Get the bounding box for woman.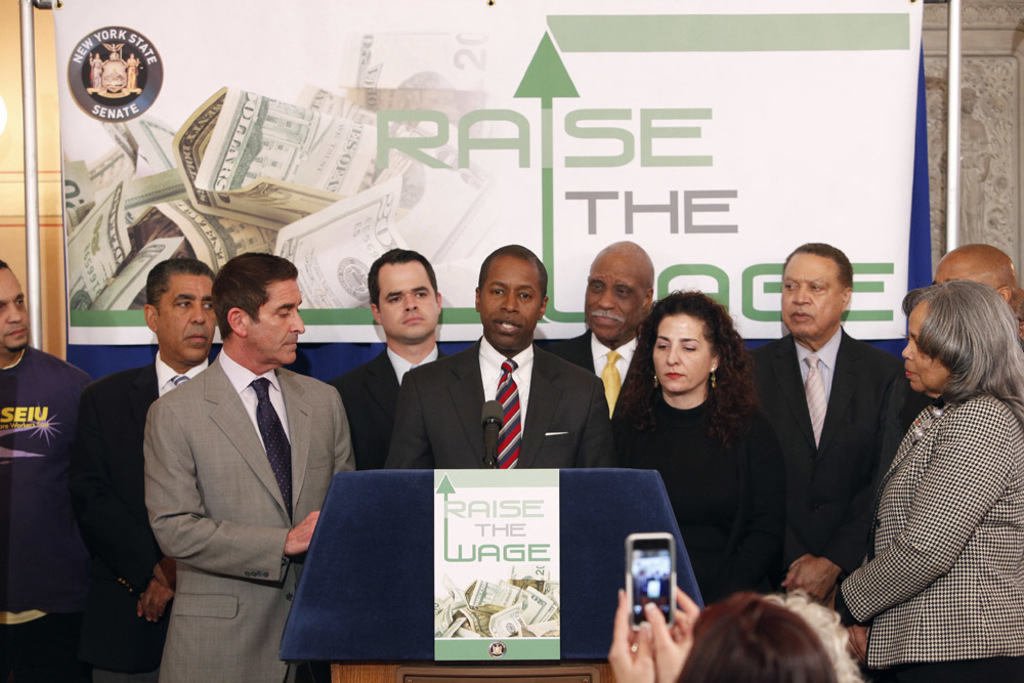
830:288:1023:682.
